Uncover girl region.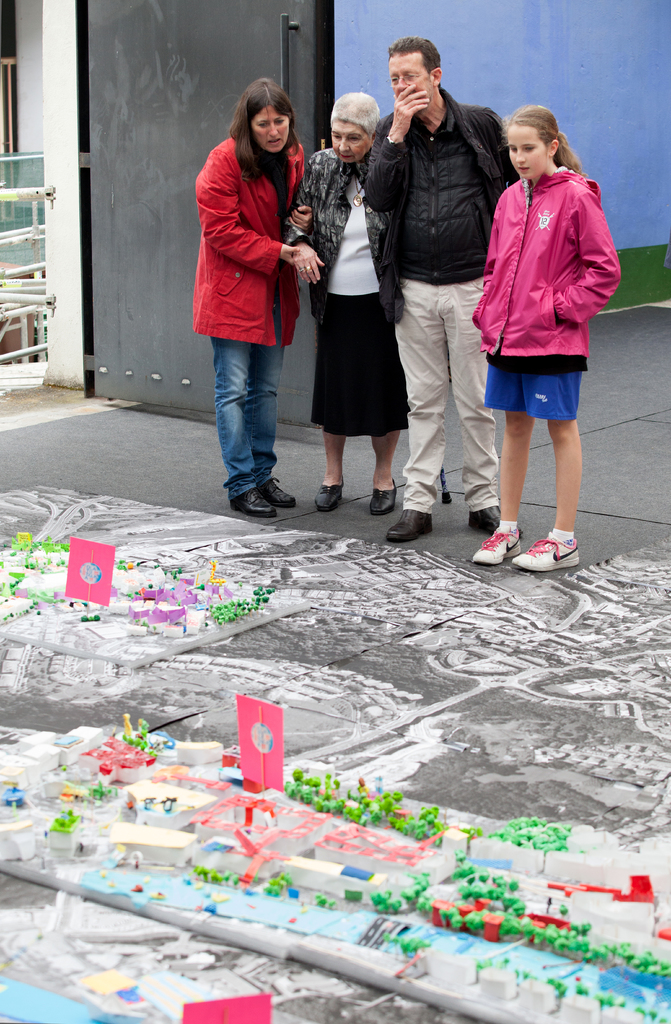
Uncovered: bbox(468, 104, 620, 574).
